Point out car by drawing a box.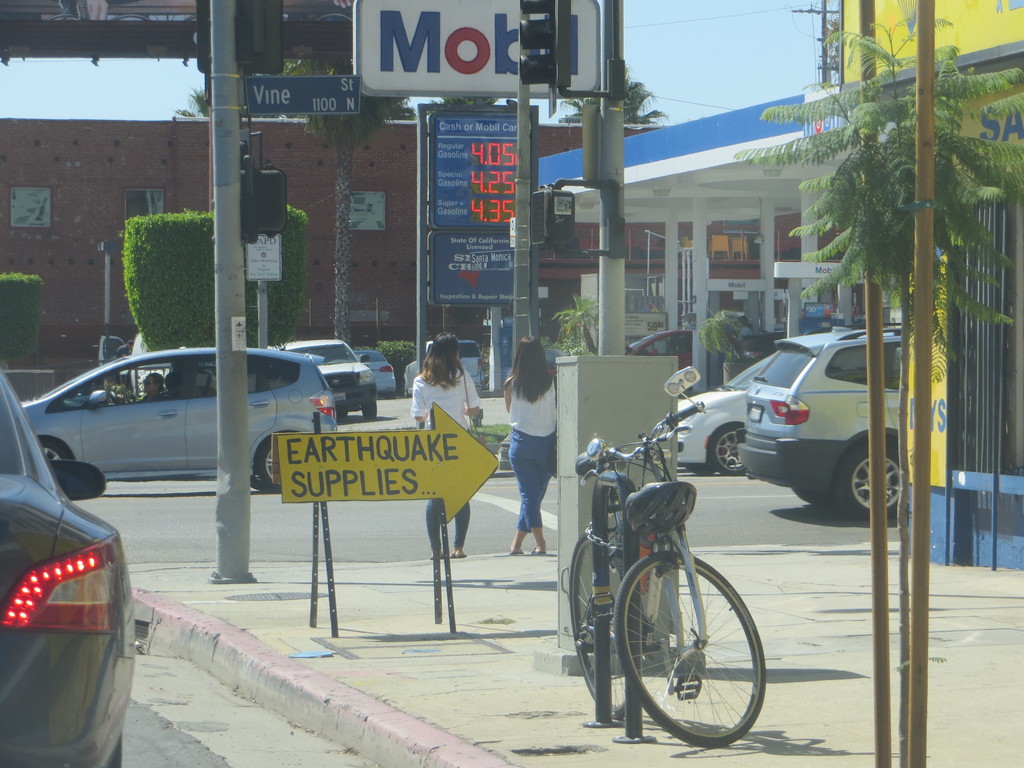
739, 317, 964, 529.
